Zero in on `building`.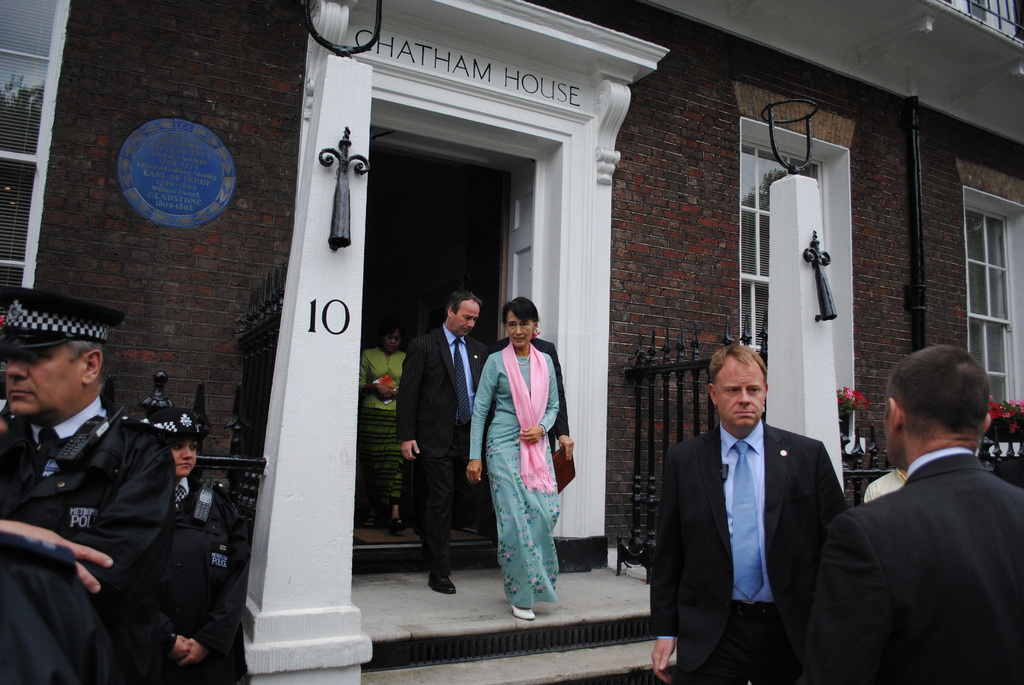
Zeroed in: (0,0,1023,684).
